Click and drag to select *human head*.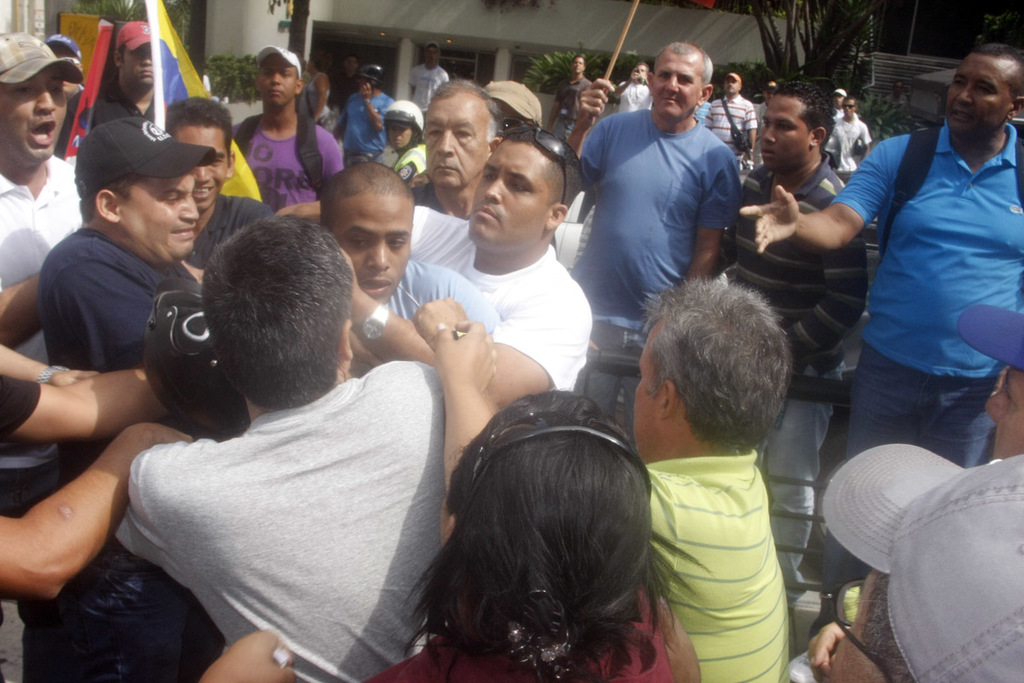
Selection: Rect(571, 55, 588, 78).
